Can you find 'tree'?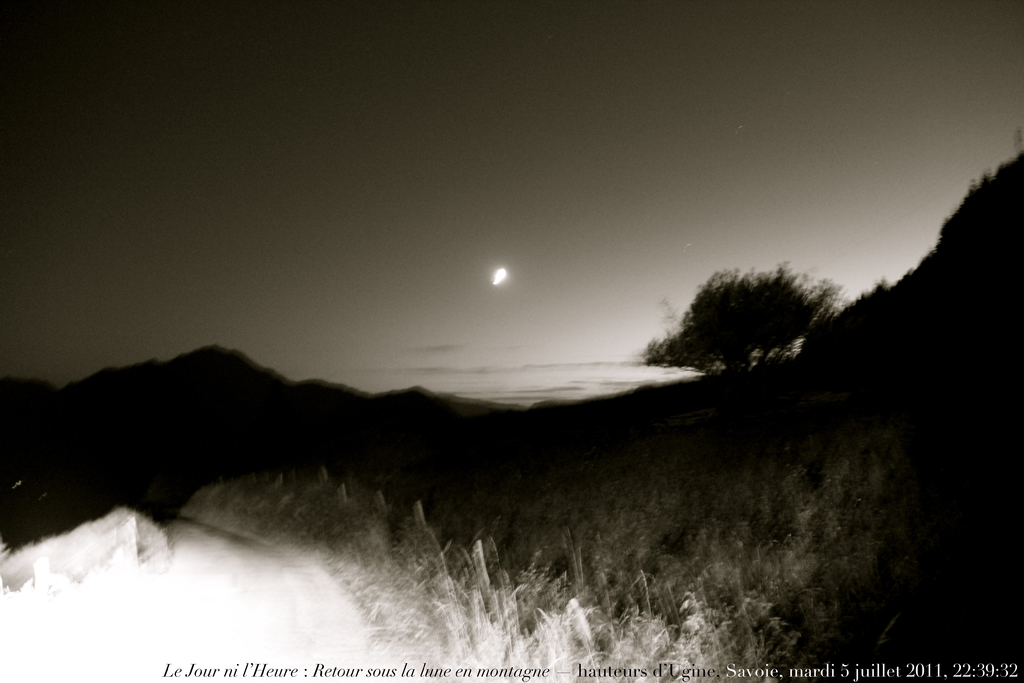
Yes, bounding box: (left=647, top=265, right=842, bottom=379).
